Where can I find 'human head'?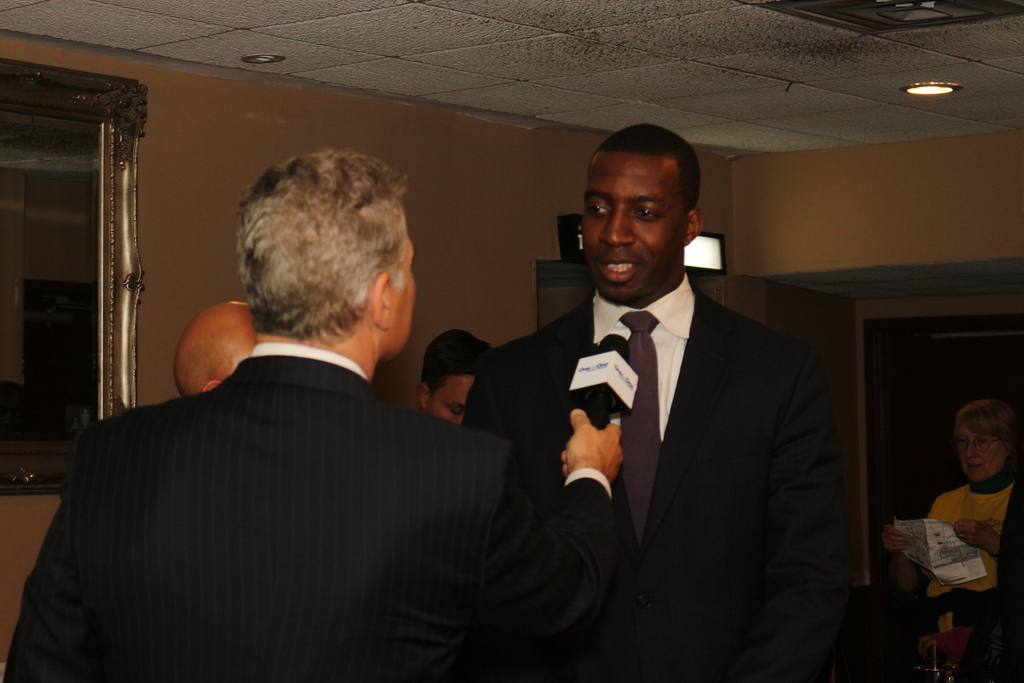
You can find it at box=[568, 120, 710, 286].
